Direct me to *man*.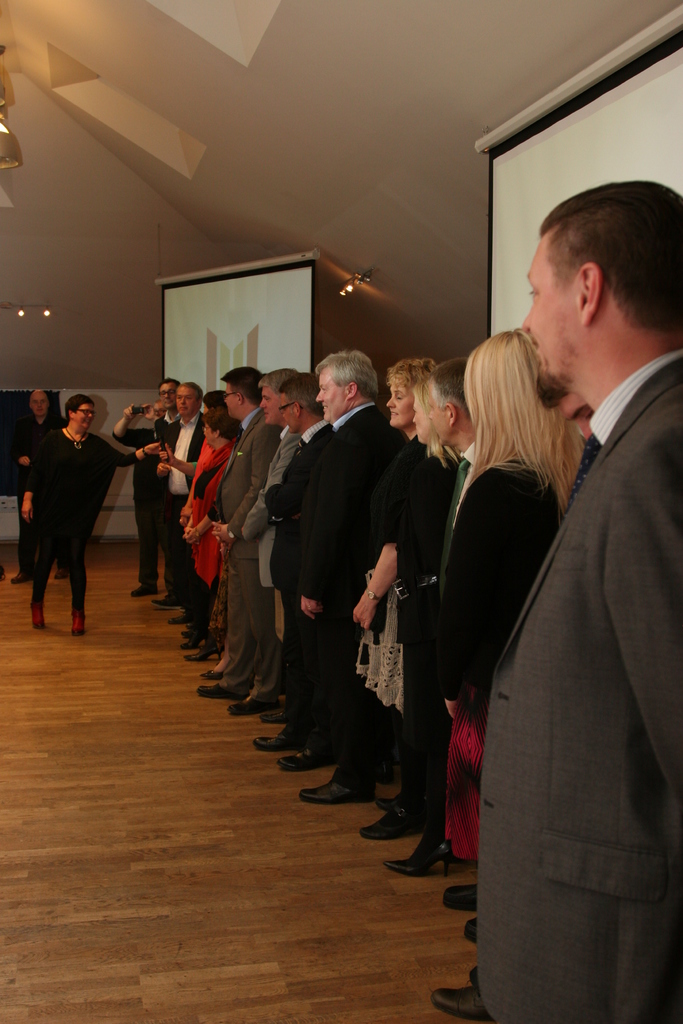
Direction: [149, 383, 200, 610].
